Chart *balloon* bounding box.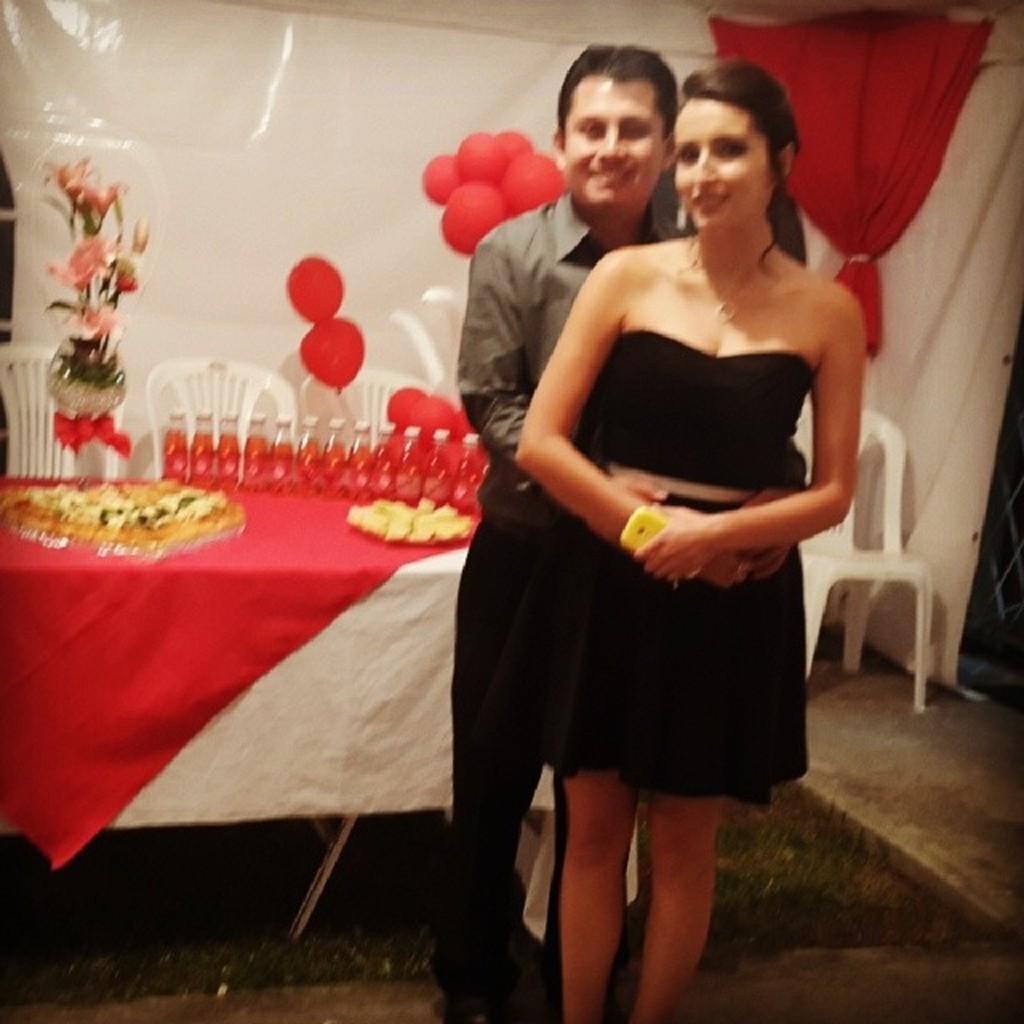
Charted: (379,434,406,456).
